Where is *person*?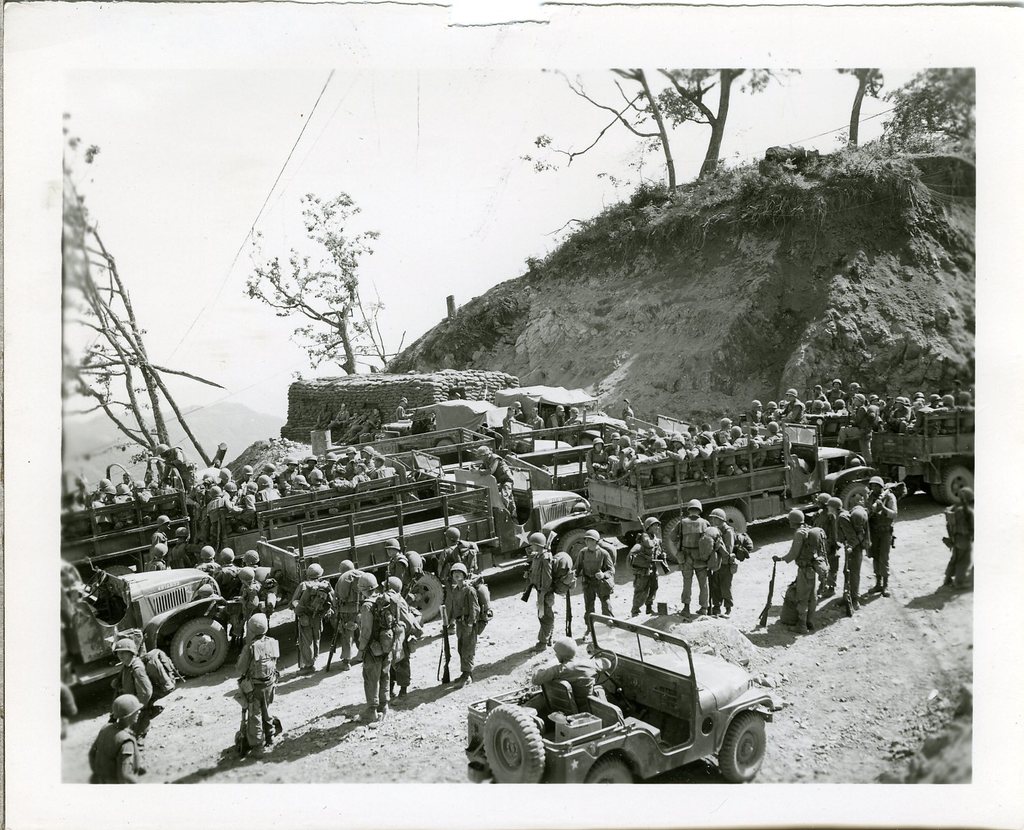
crop(944, 485, 989, 584).
